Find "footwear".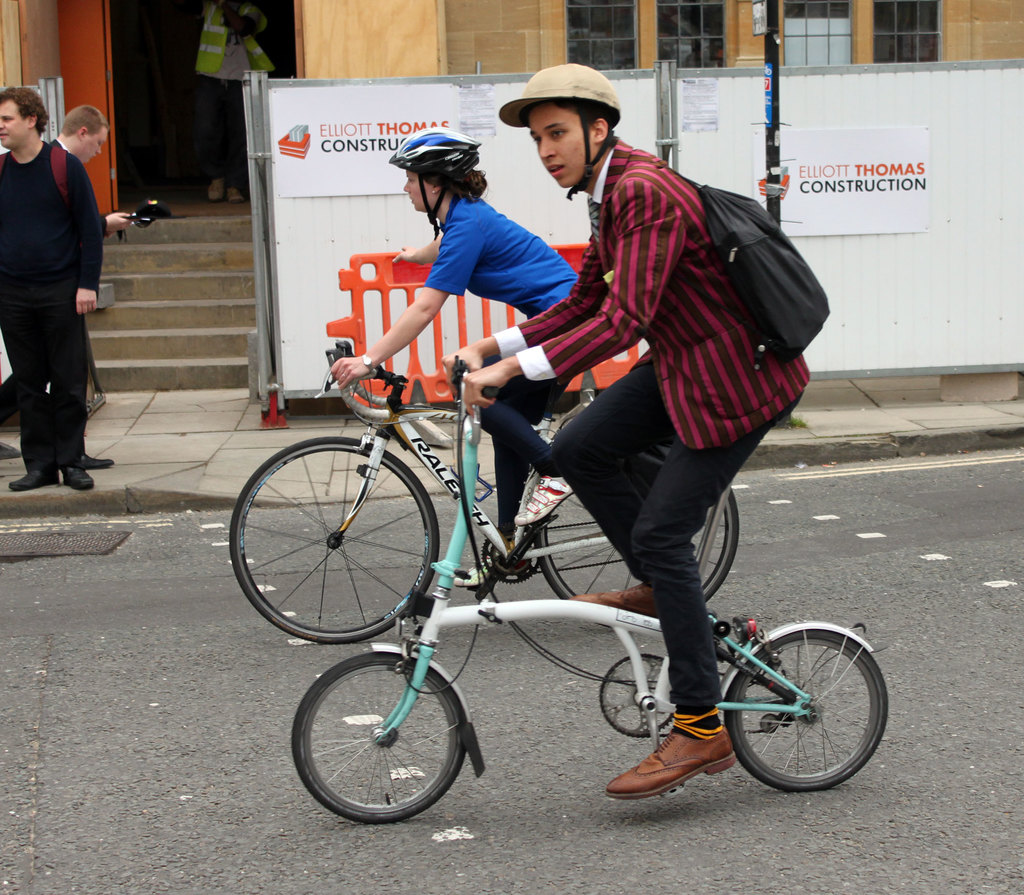
{"left": 515, "top": 475, "right": 577, "bottom": 526}.
